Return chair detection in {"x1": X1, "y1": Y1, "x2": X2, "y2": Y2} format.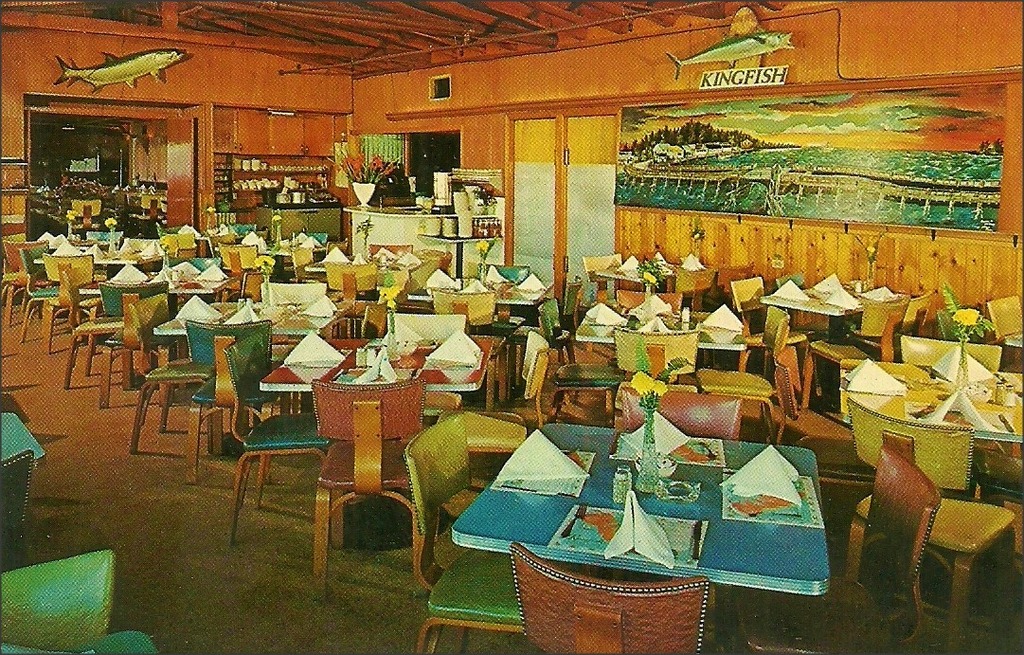
{"x1": 43, "y1": 255, "x2": 89, "y2": 351}.
